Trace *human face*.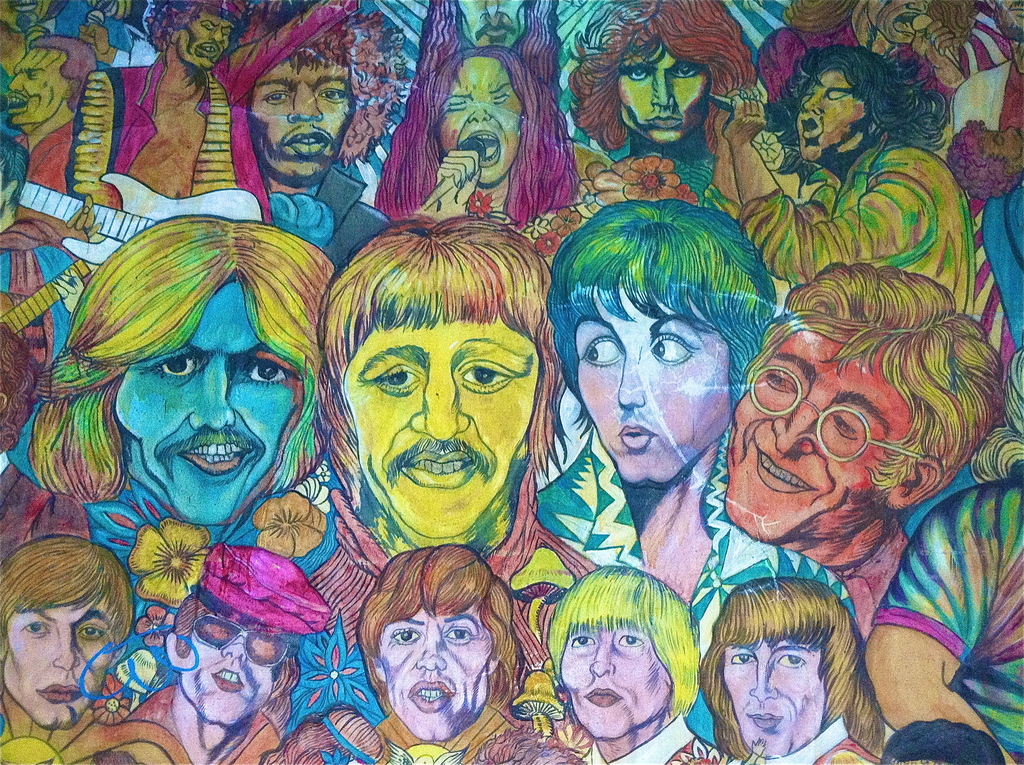
Traced to 556, 625, 670, 738.
